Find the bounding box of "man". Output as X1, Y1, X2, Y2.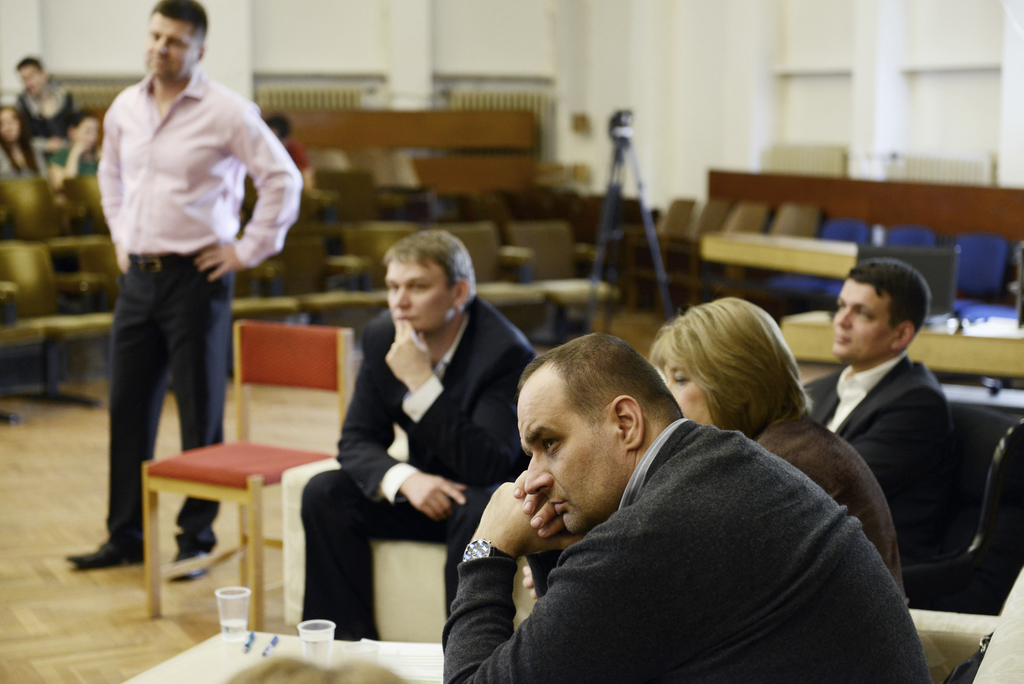
447, 332, 956, 683.
